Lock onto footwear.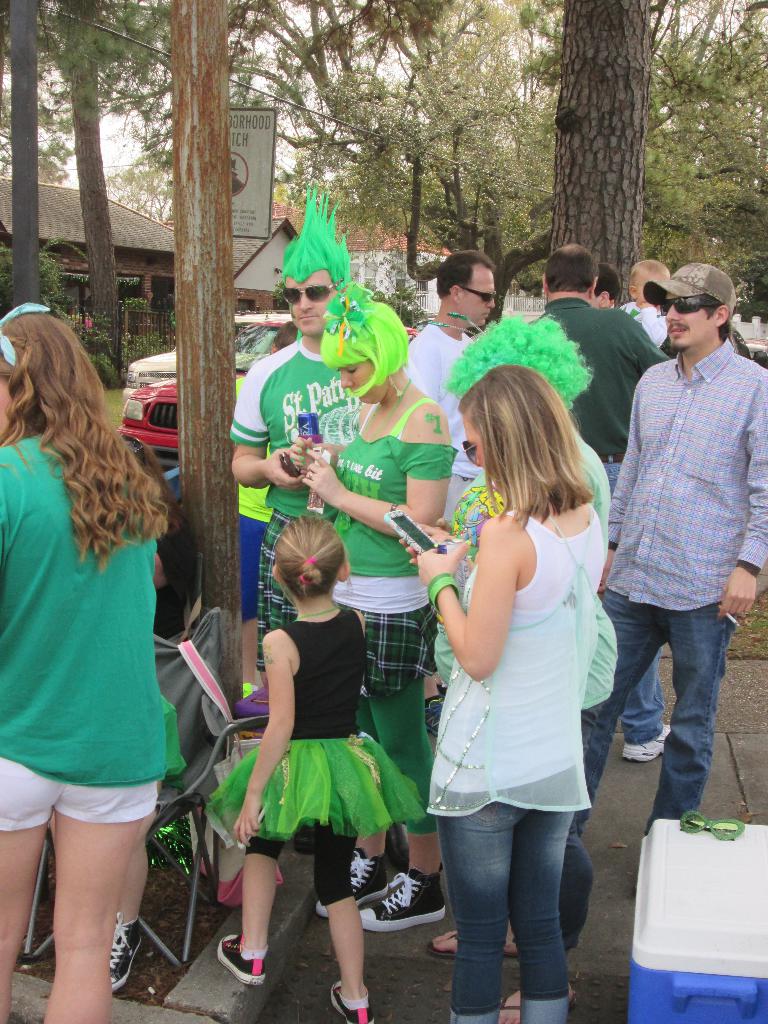
Locked: rect(307, 835, 396, 921).
